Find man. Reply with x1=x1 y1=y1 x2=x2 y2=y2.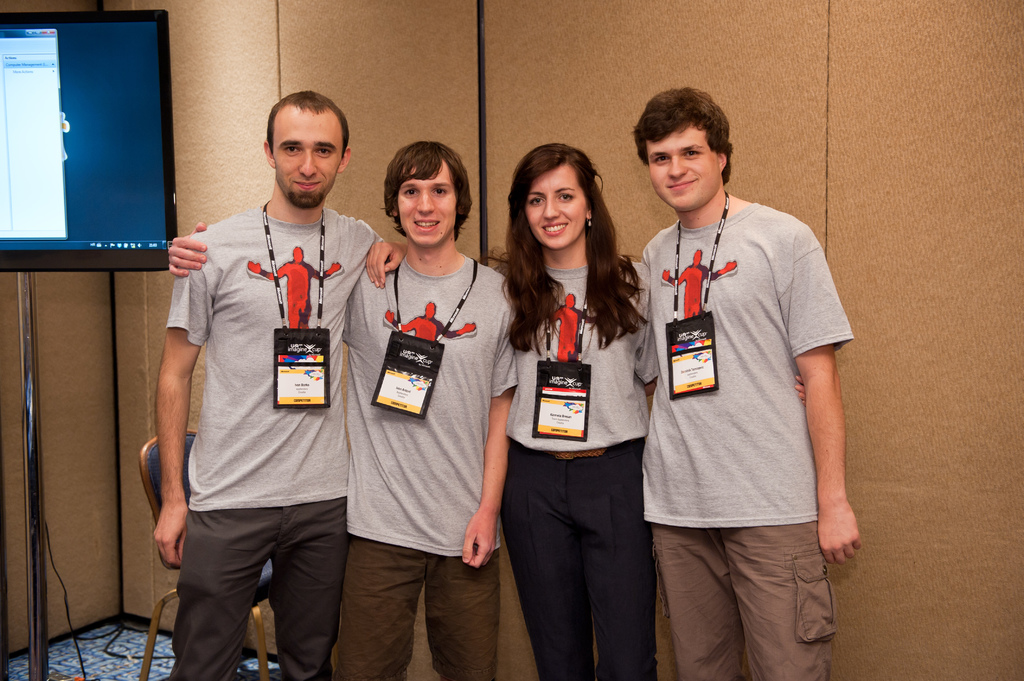
x1=632 y1=86 x2=867 y2=680.
